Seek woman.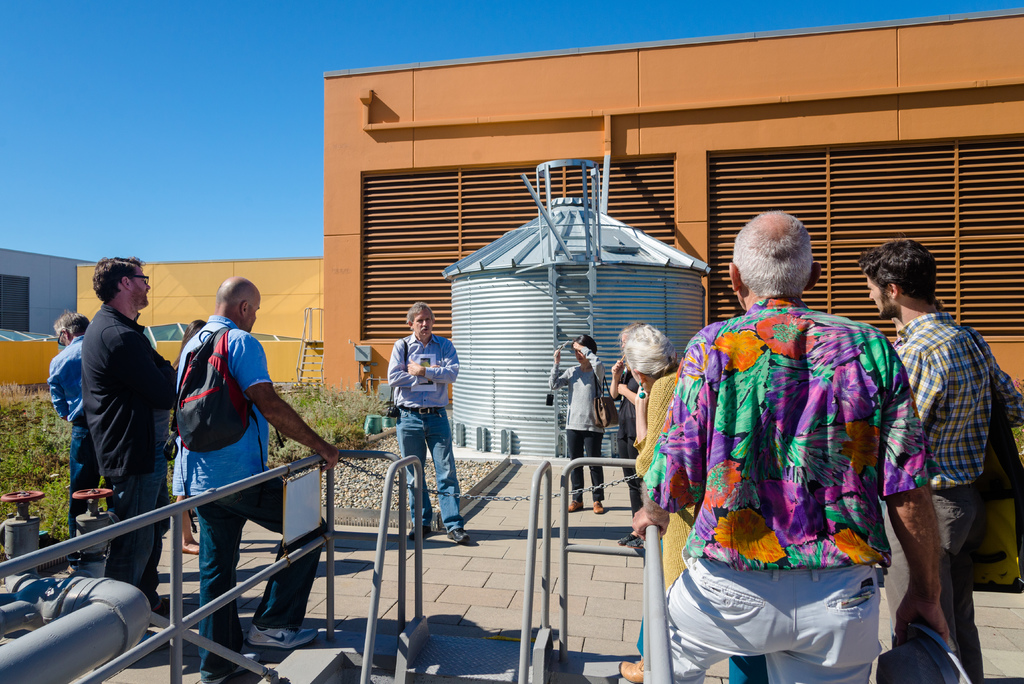
{"left": 170, "top": 318, "right": 207, "bottom": 557}.
